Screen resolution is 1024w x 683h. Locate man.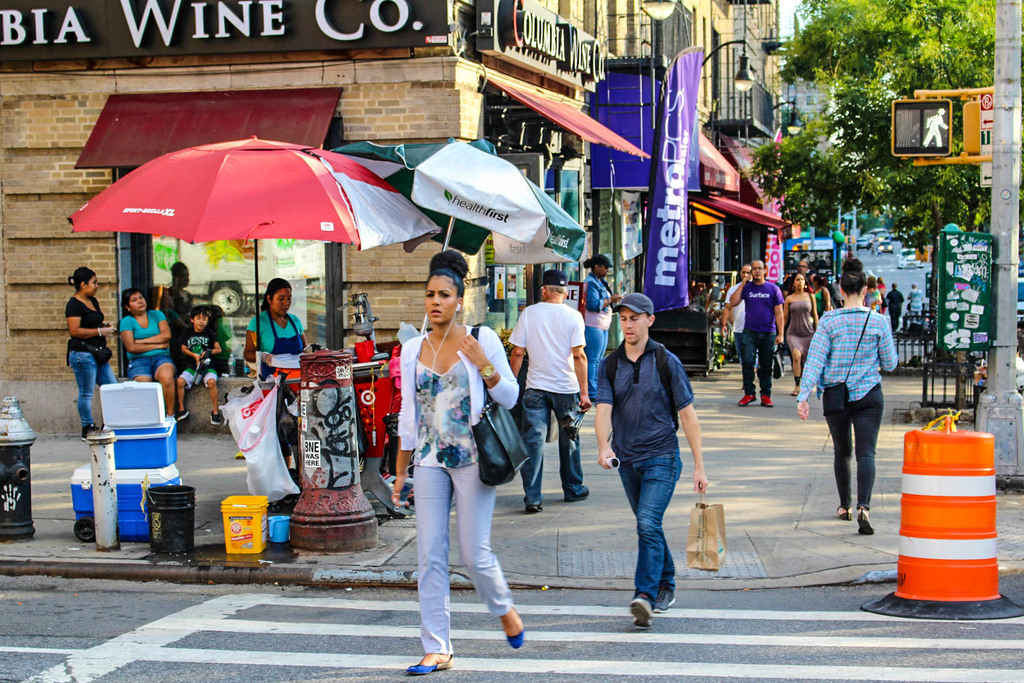
bbox=(724, 258, 787, 408).
